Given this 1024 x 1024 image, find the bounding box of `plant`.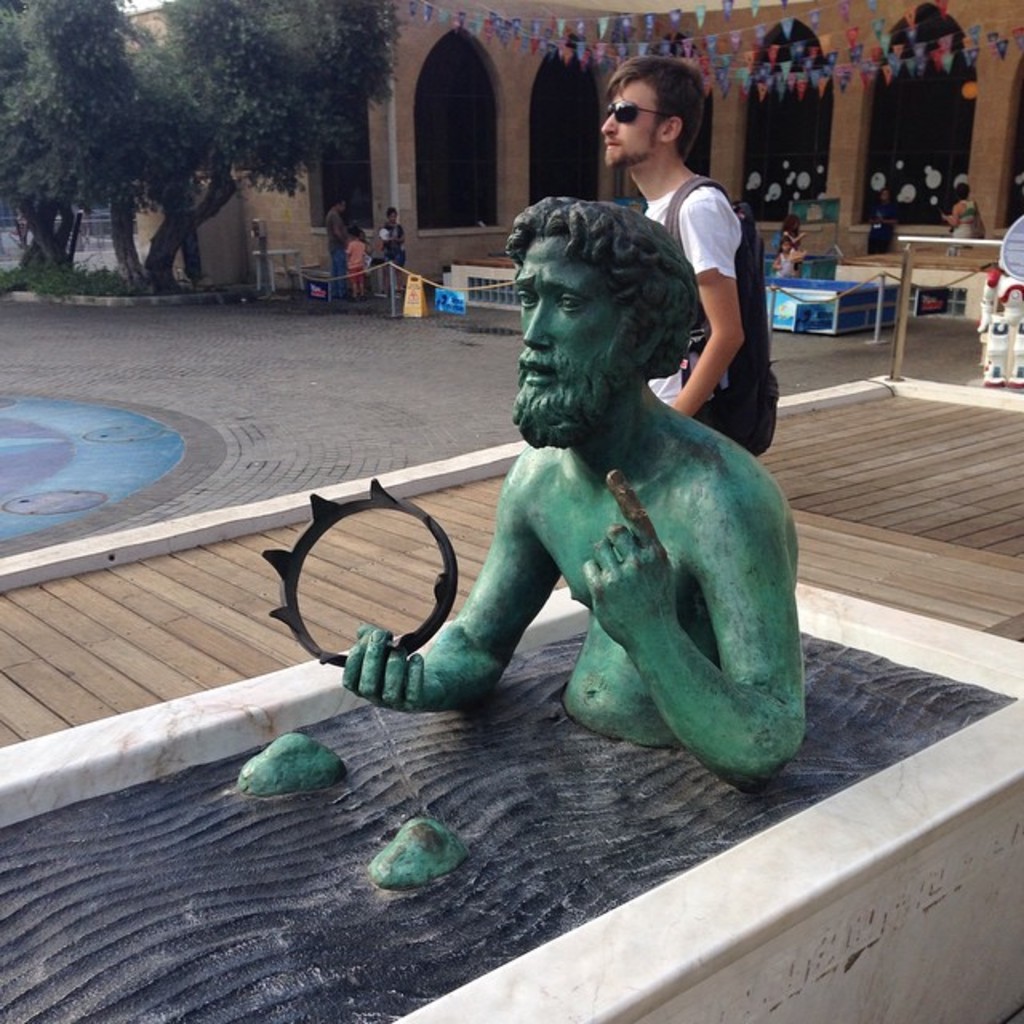
{"left": 3, "top": 229, "right": 88, "bottom": 302}.
